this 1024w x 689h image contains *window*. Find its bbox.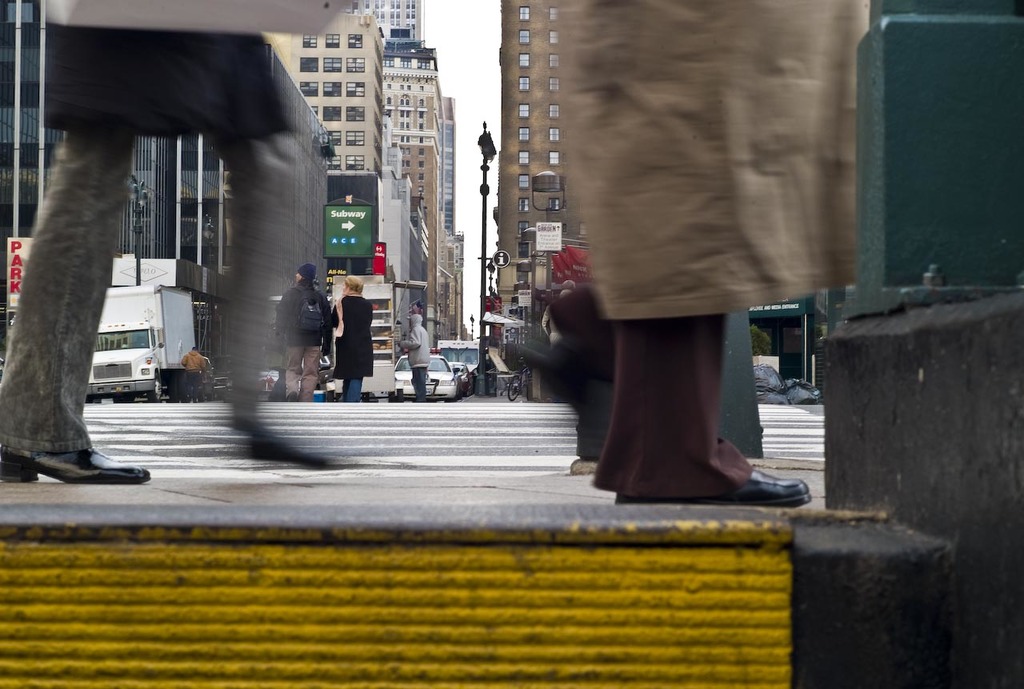
[x1=519, y1=52, x2=530, y2=66].
